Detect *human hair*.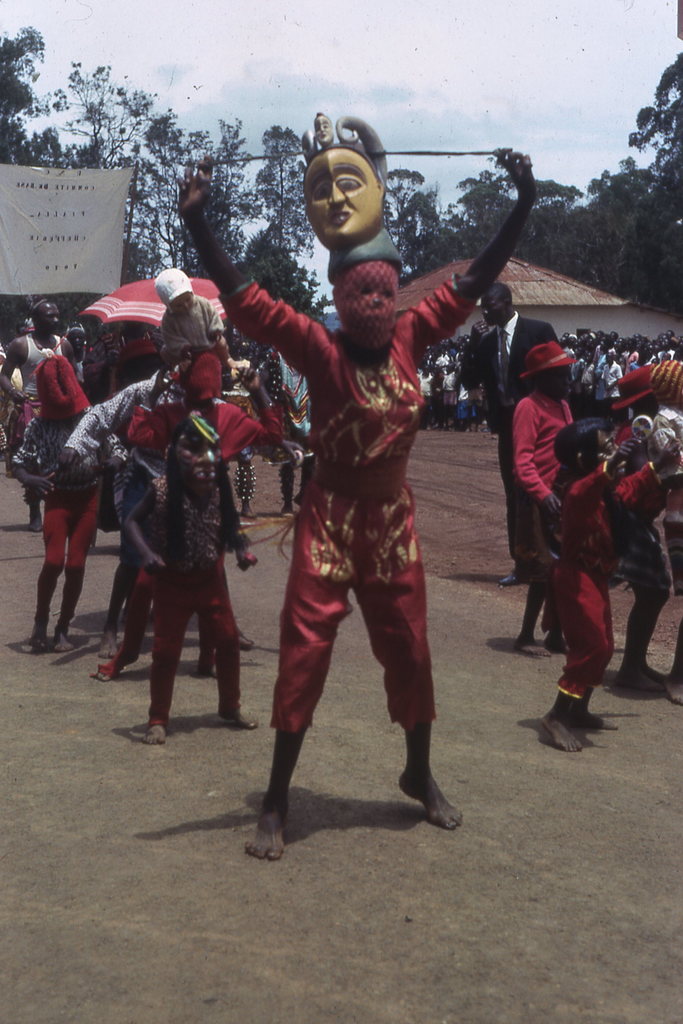
Detected at select_region(487, 280, 513, 307).
